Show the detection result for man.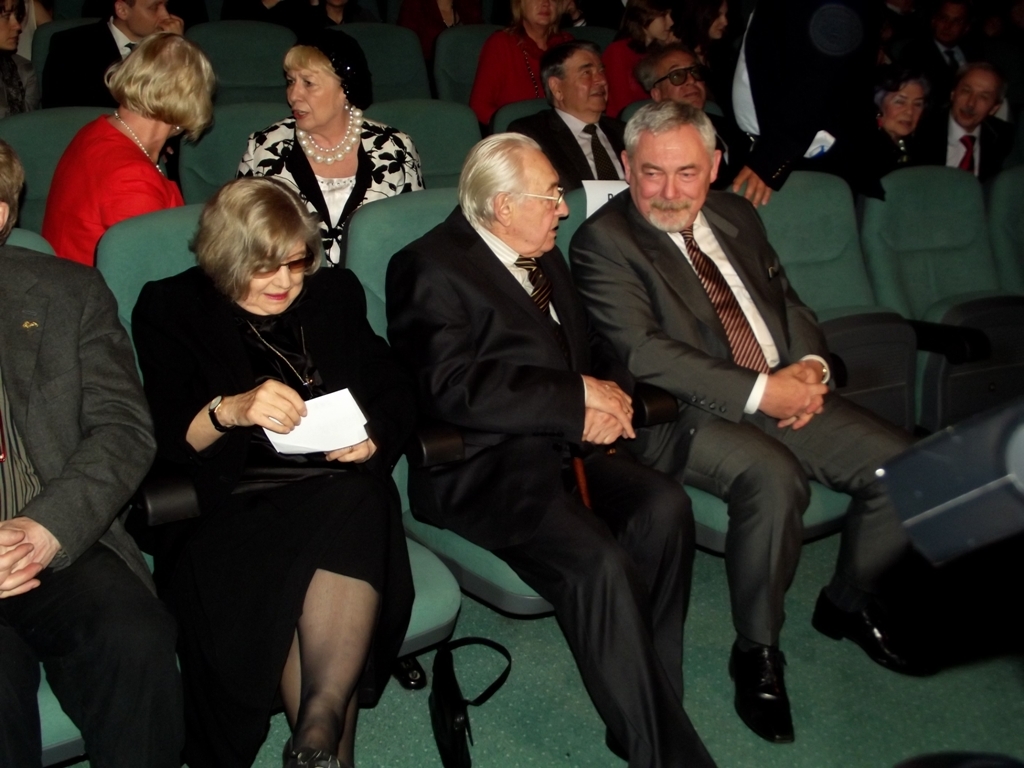
[left=383, top=126, right=719, bottom=767].
